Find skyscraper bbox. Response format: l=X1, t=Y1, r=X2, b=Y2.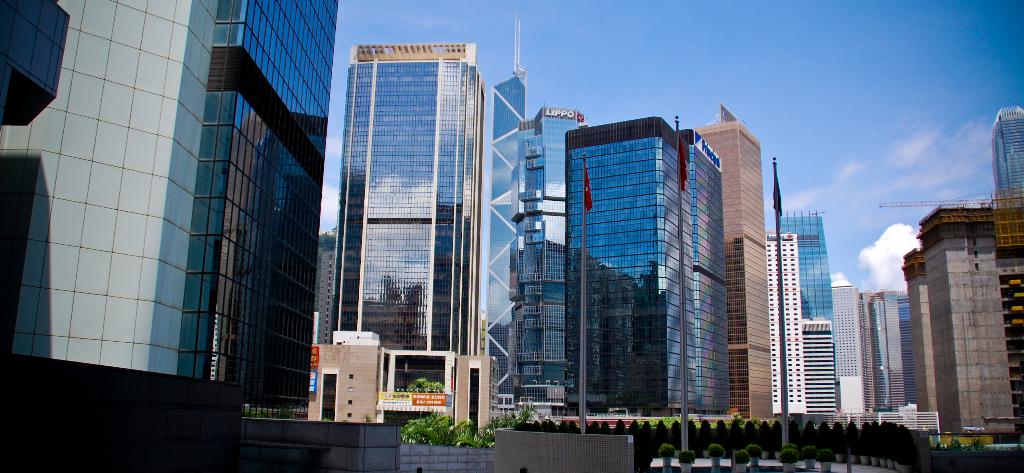
l=758, t=234, r=809, b=422.
